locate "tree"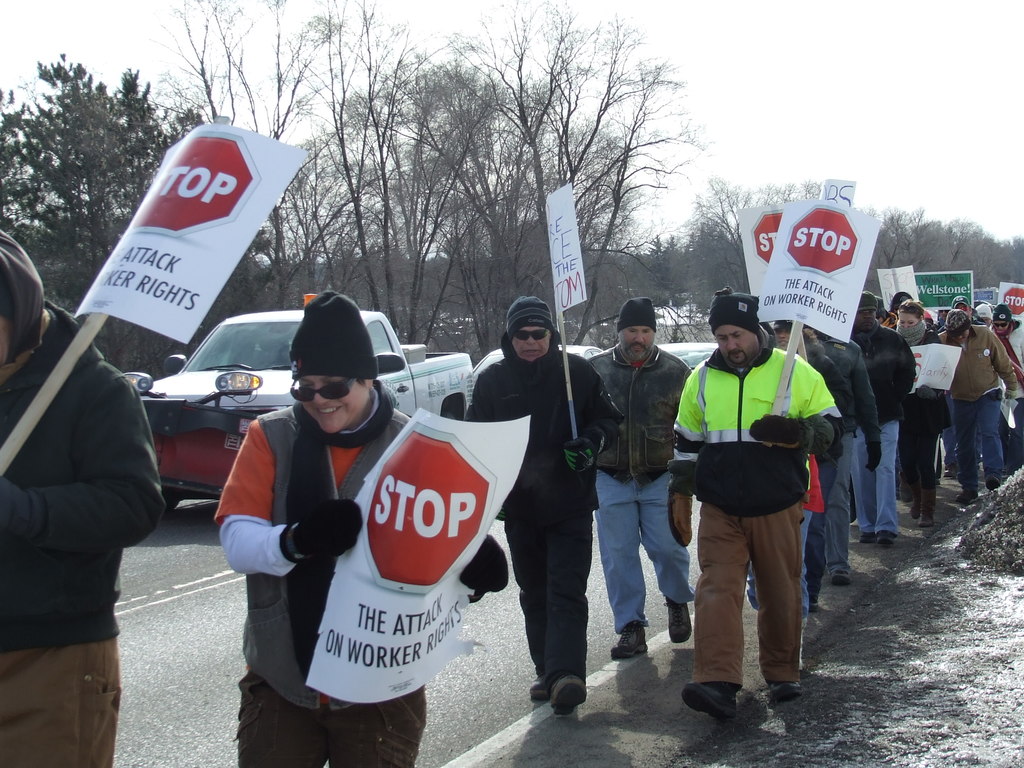
(856,212,1023,297)
